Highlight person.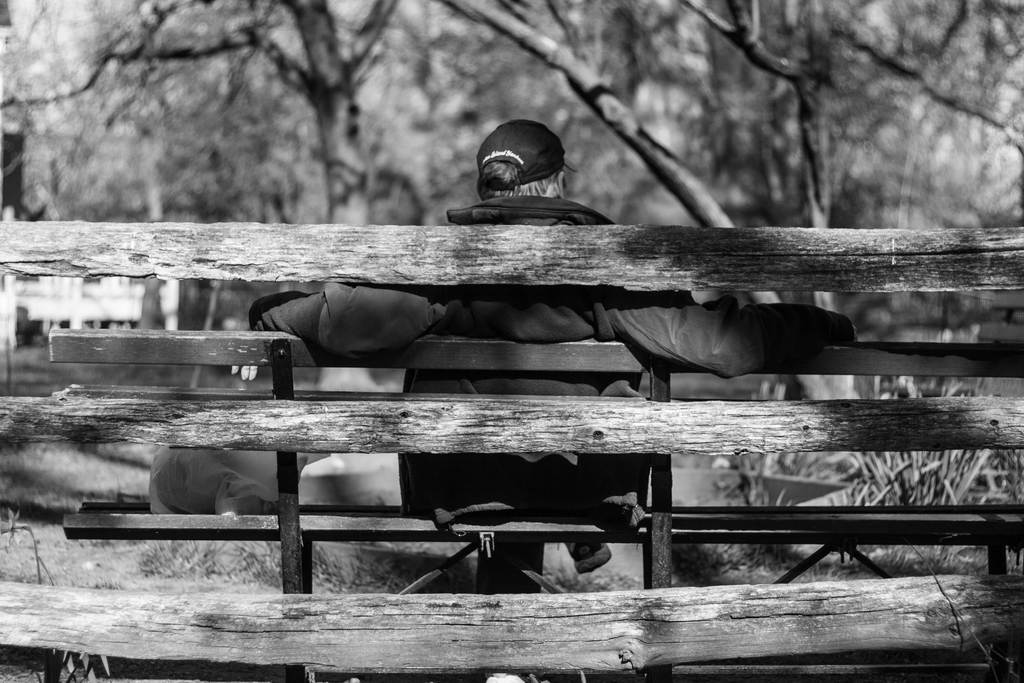
Highlighted region: bbox(220, 113, 875, 682).
